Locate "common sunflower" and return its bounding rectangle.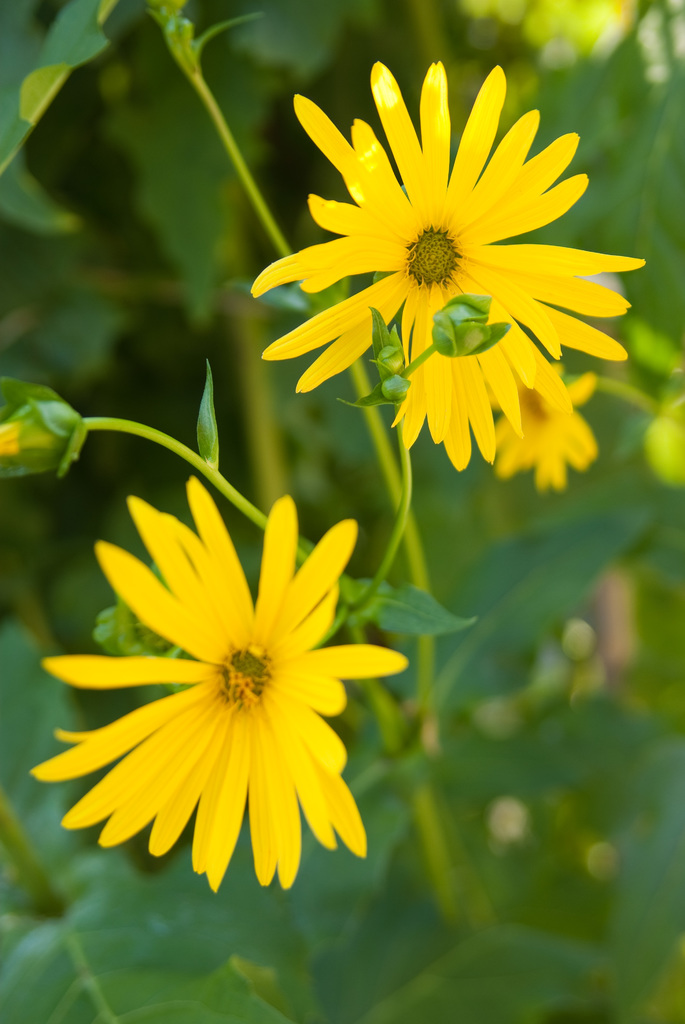
<bbox>18, 472, 408, 888</bbox>.
